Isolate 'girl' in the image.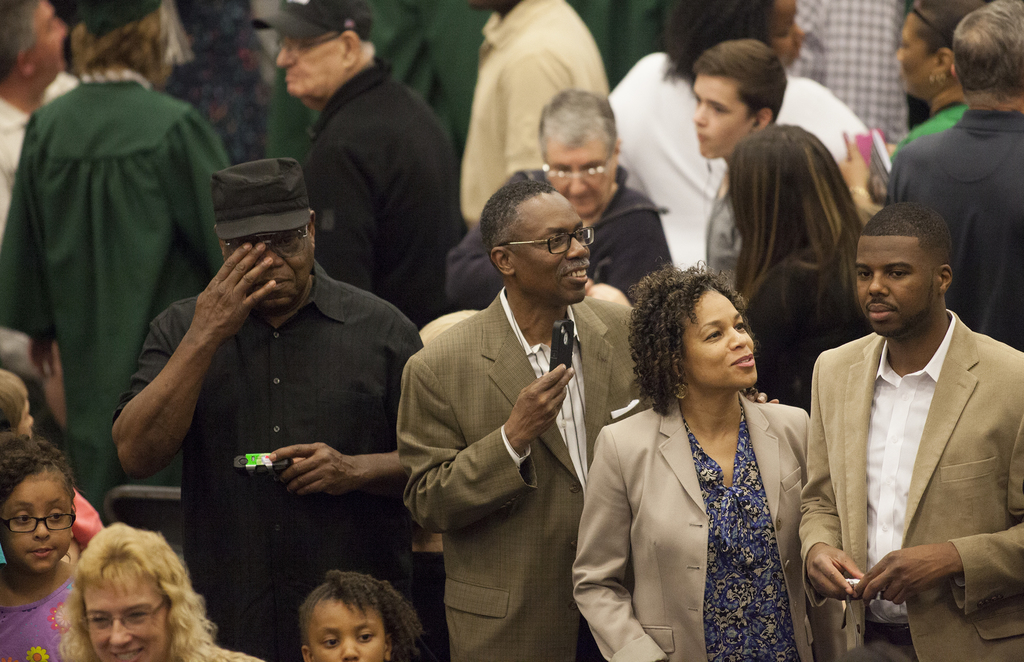
Isolated region: bbox=[0, 431, 78, 661].
